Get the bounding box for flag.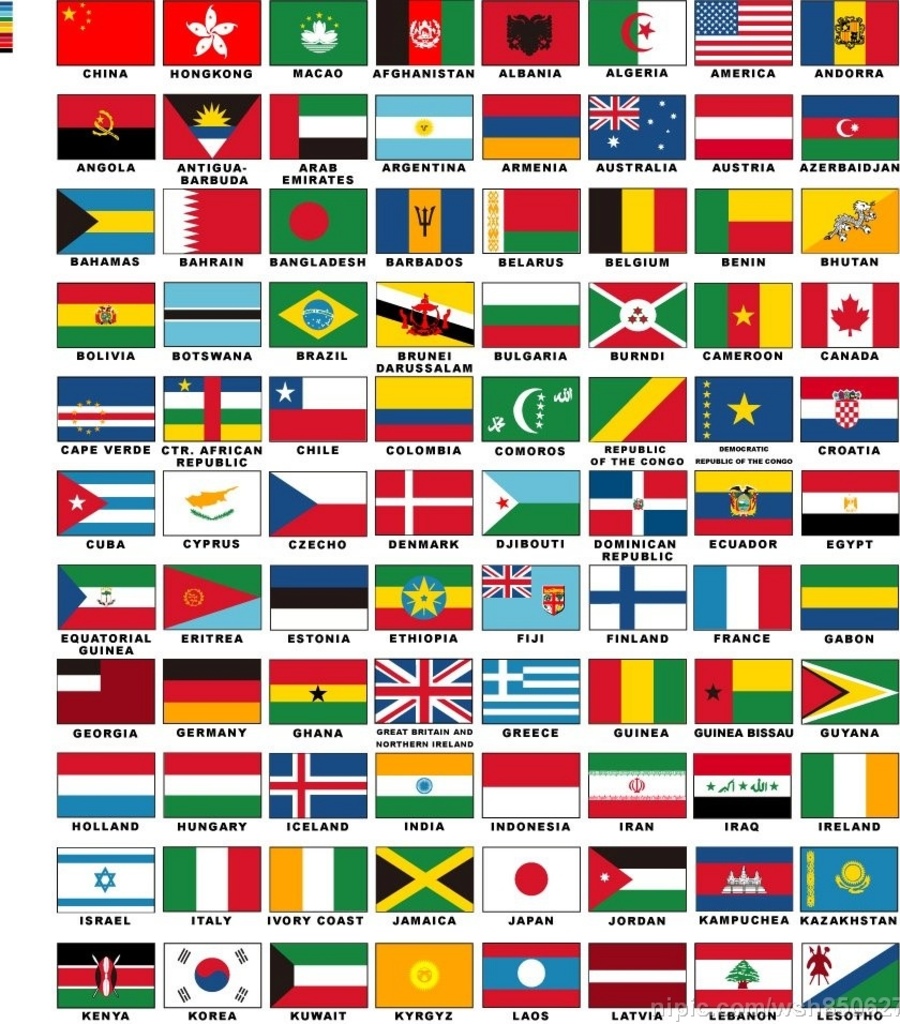
left=692, top=660, right=798, bottom=724.
